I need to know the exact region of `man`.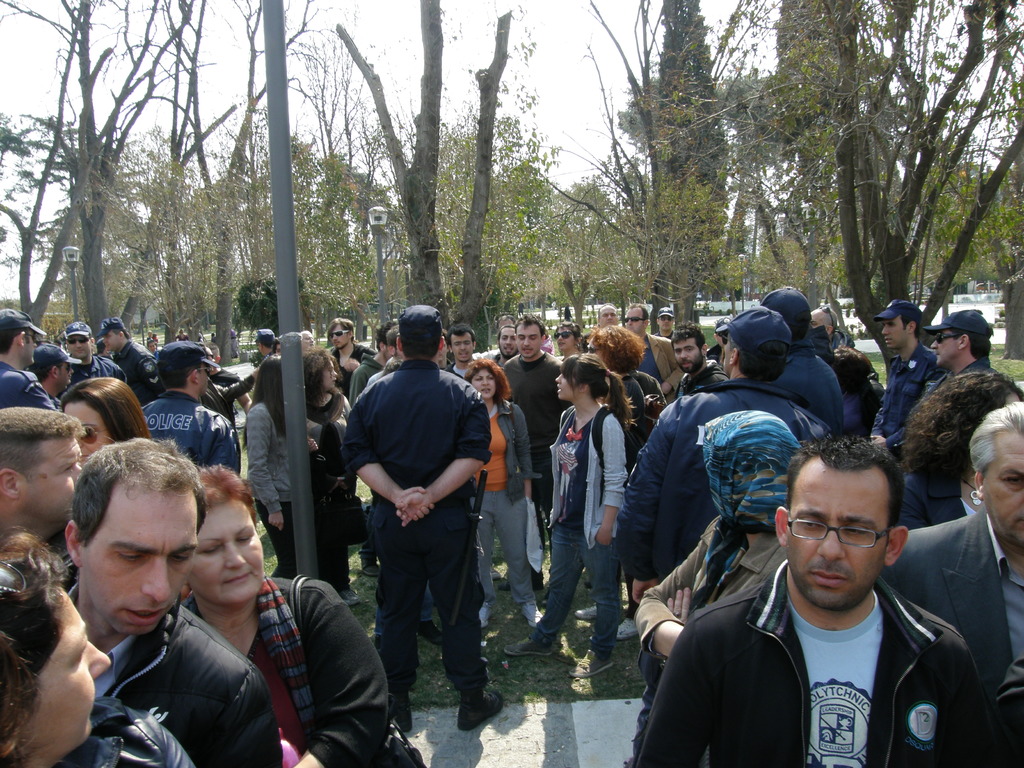
Region: BBox(673, 318, 738, 395).
